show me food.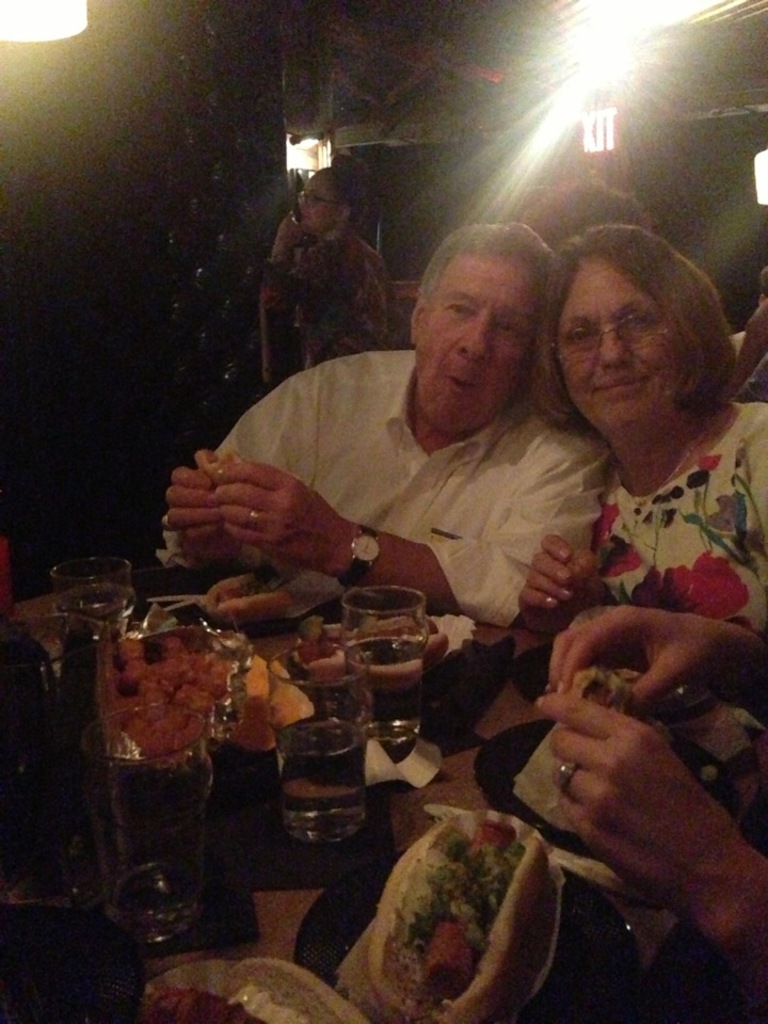
food is here: {"left": 147, "top": 985, "right": 252, "bottom": 1023}.
